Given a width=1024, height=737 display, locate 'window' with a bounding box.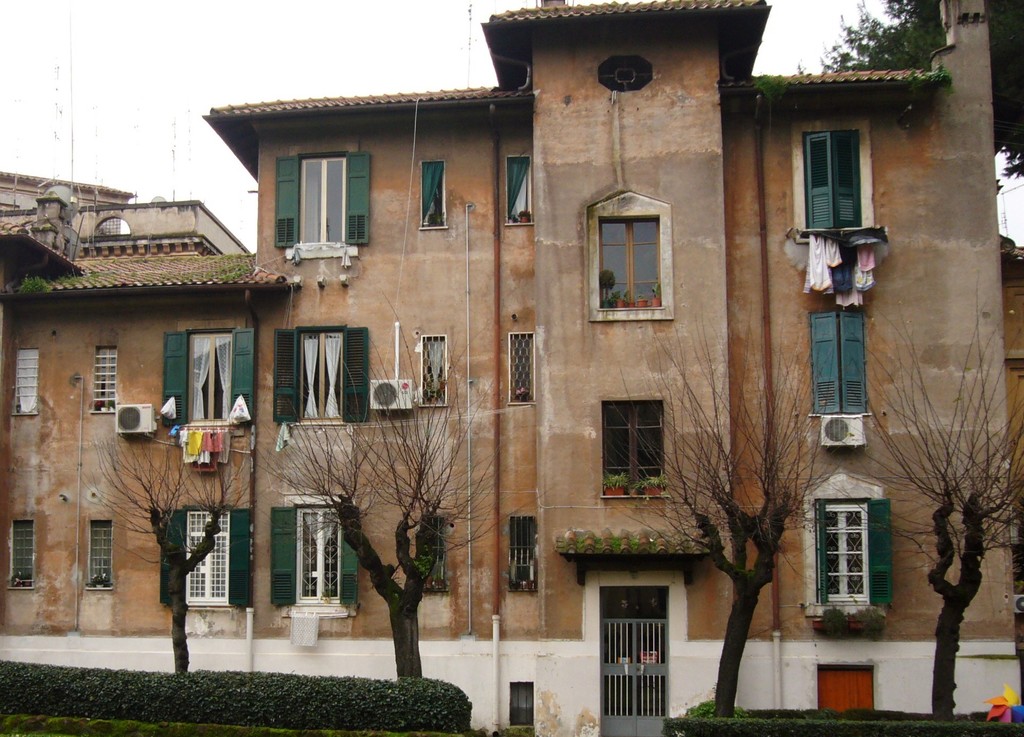
Located: 509/336/535/406.
